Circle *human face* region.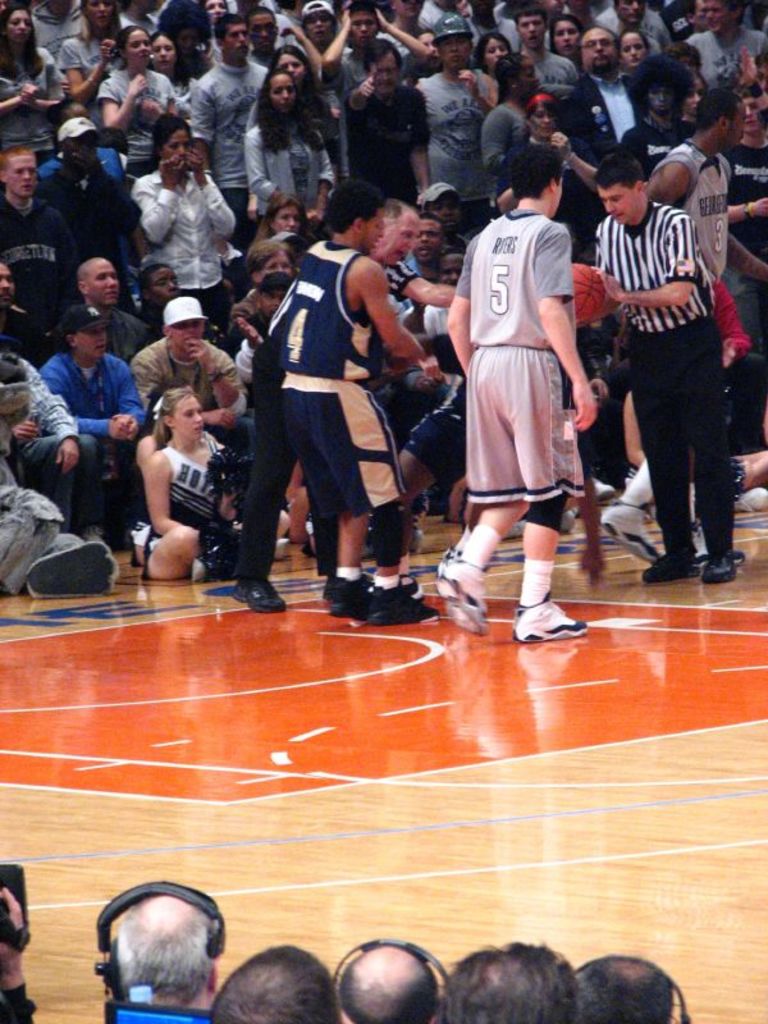
Region: {"left": 378, "top": 211, "right": 412, "bottom": 266}.
